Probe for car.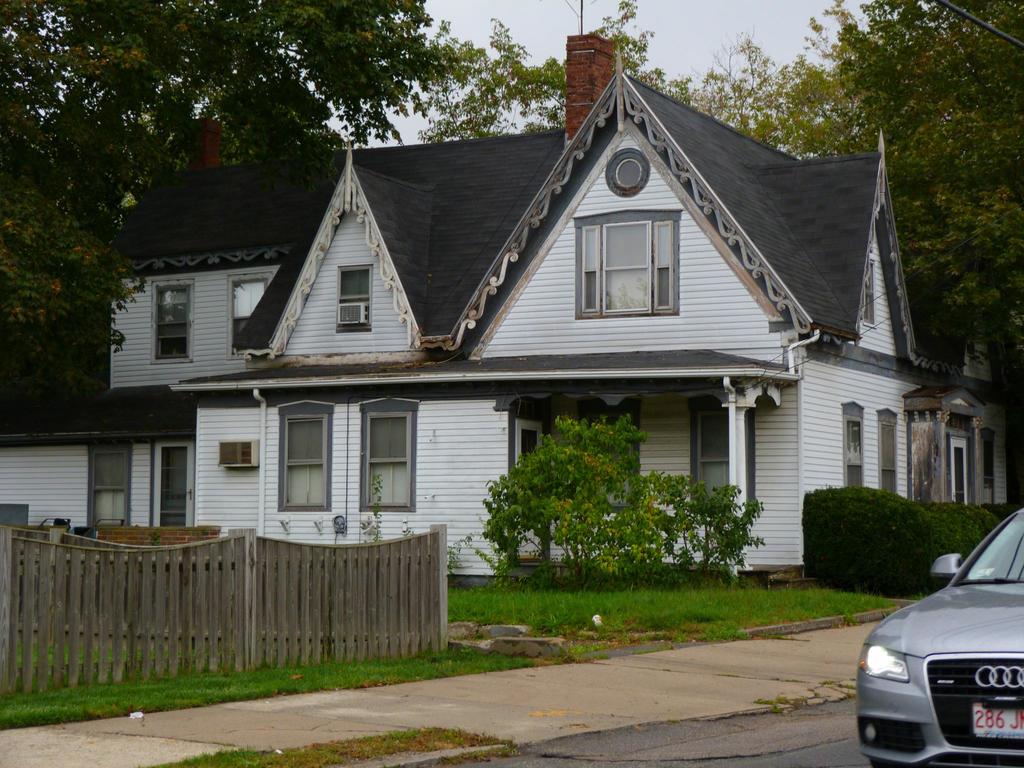
Probe result: box(858, 513, 1023, 767).
